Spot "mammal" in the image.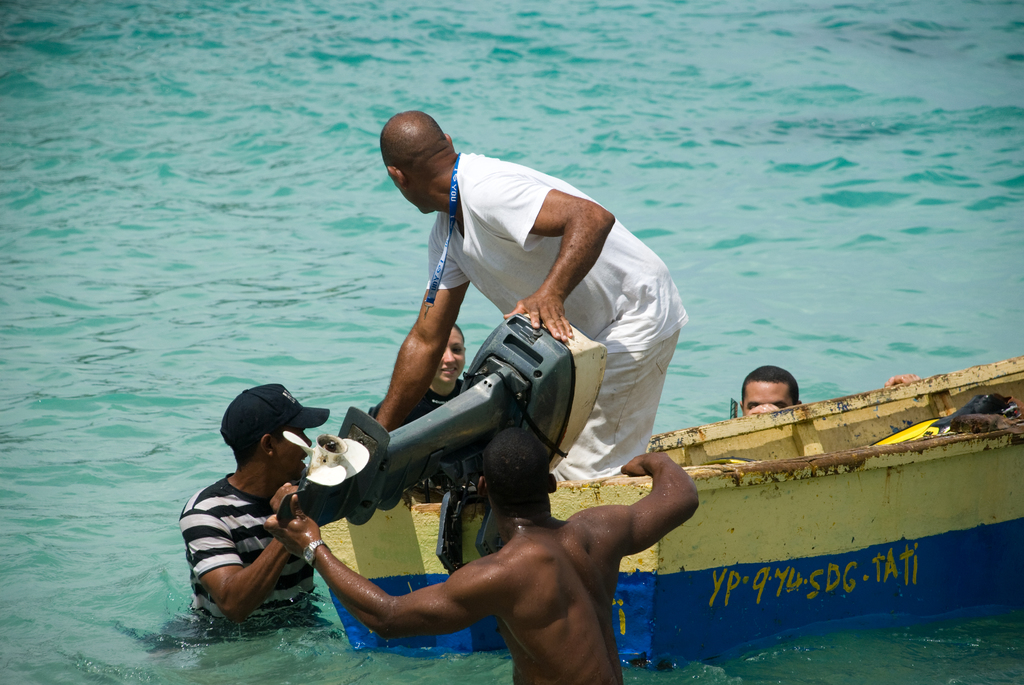
"mammal" found at detection(362, 109, 685, 478).
